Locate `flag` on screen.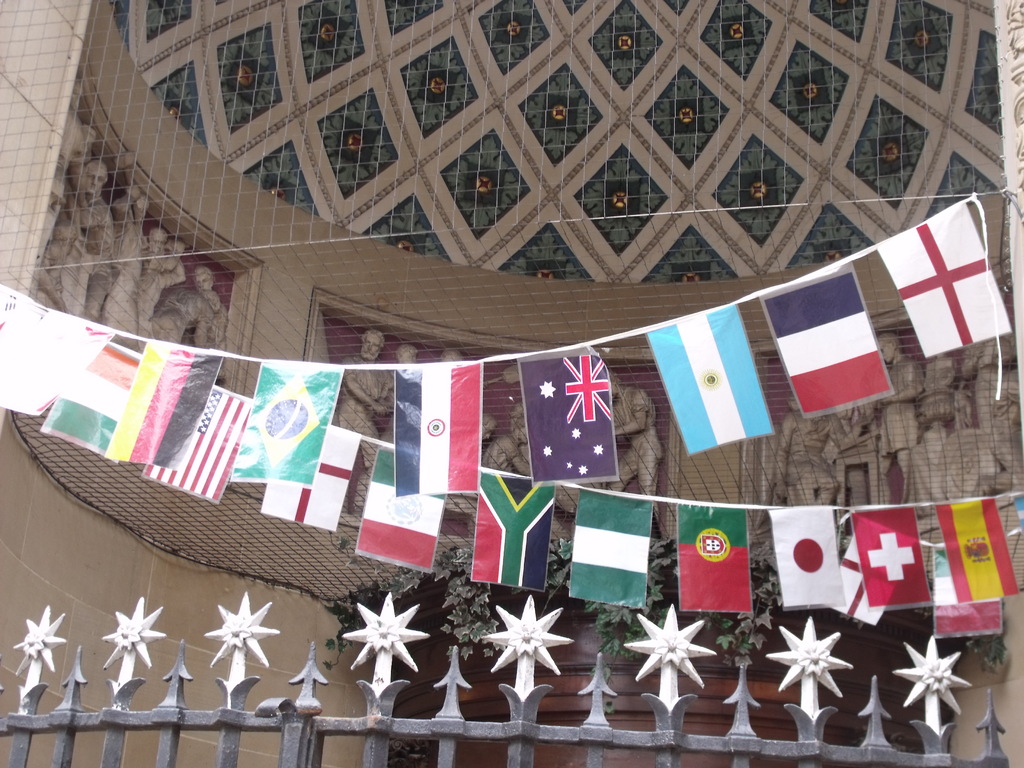
On screen at (left=393, top=361, right=483, bottom=499).
